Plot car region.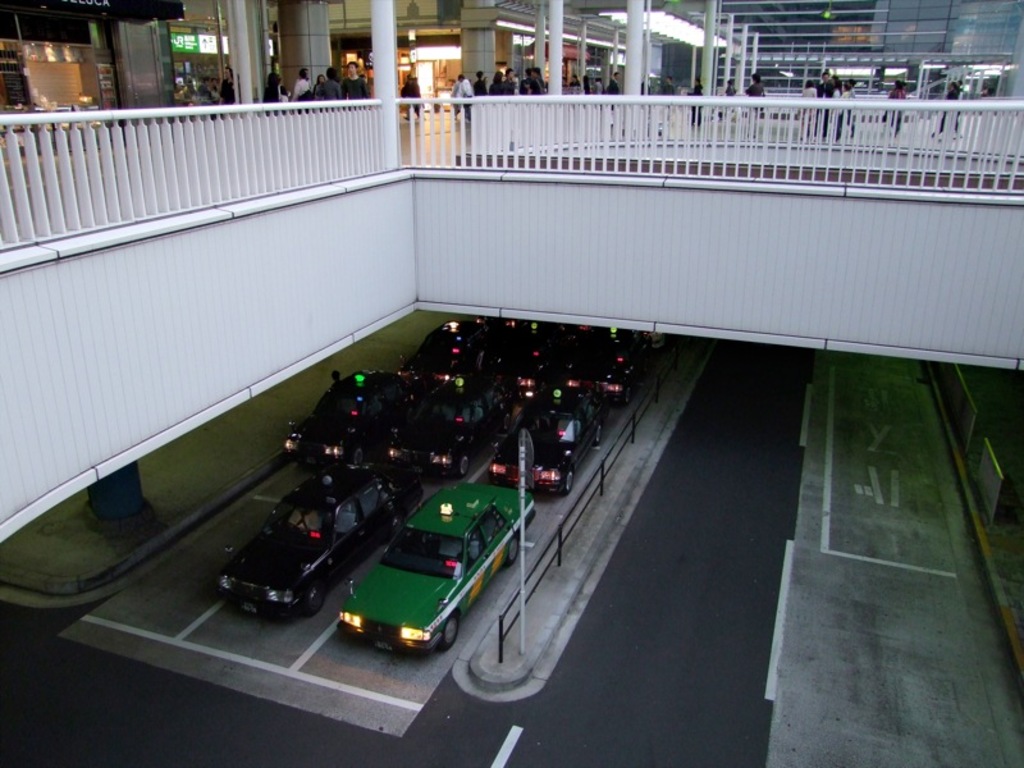
Plotted at Rect(393, 323, 477, 384).
